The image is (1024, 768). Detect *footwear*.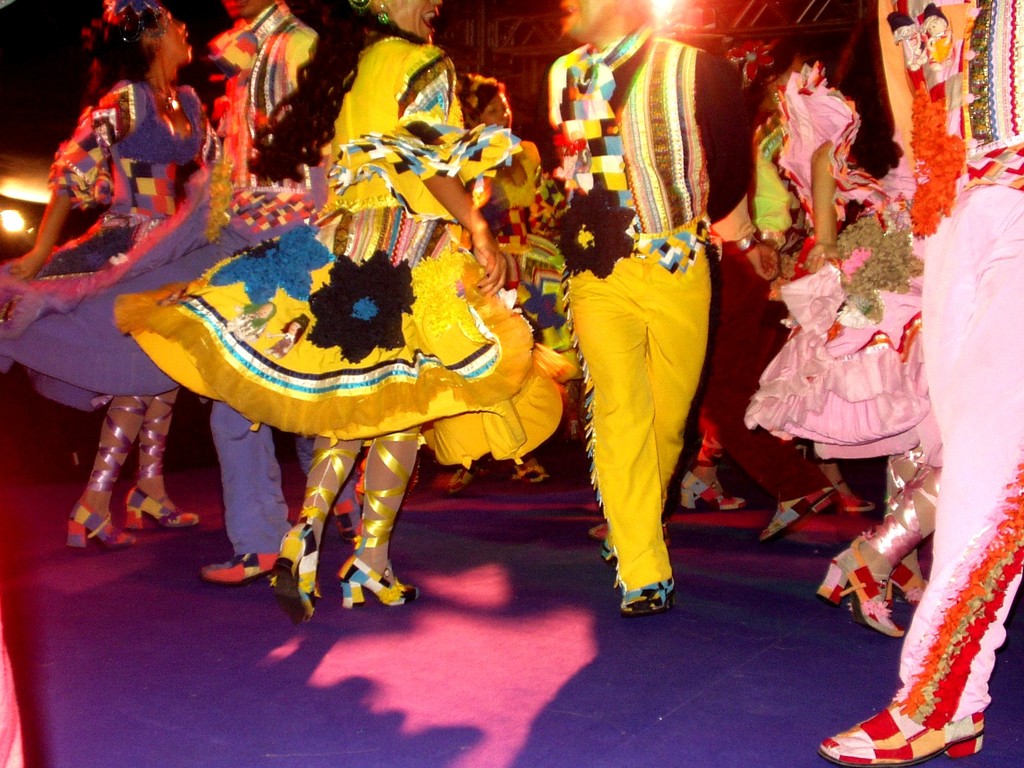
Detection: {"x1": 196, "y1": 553, "x2": 277, "y2": 583}.
